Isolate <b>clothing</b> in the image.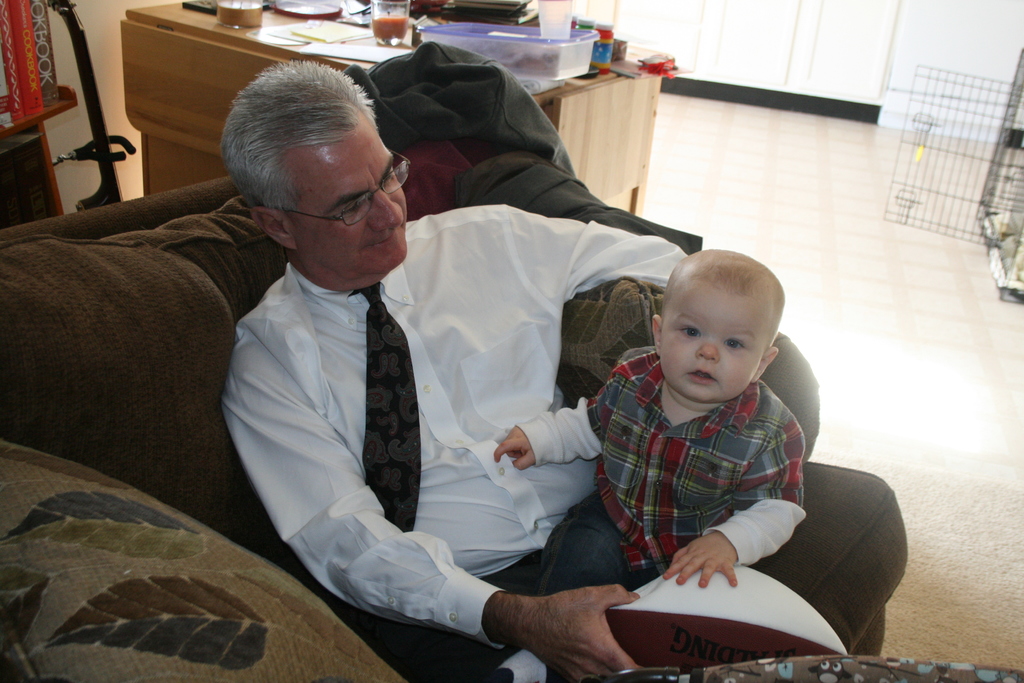
Isolated region: {"left": 513, "top": 344, "right": 807, "bottom": 595}.
